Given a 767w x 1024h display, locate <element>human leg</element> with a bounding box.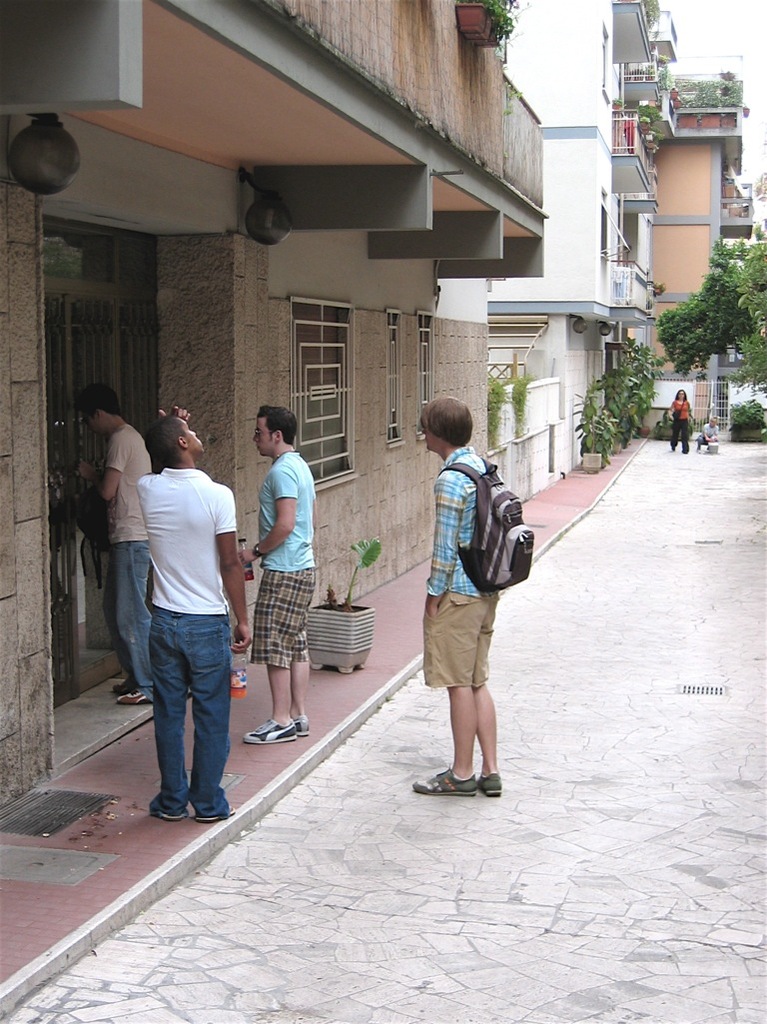
Located: select_region(669, 420, 678, 452).
